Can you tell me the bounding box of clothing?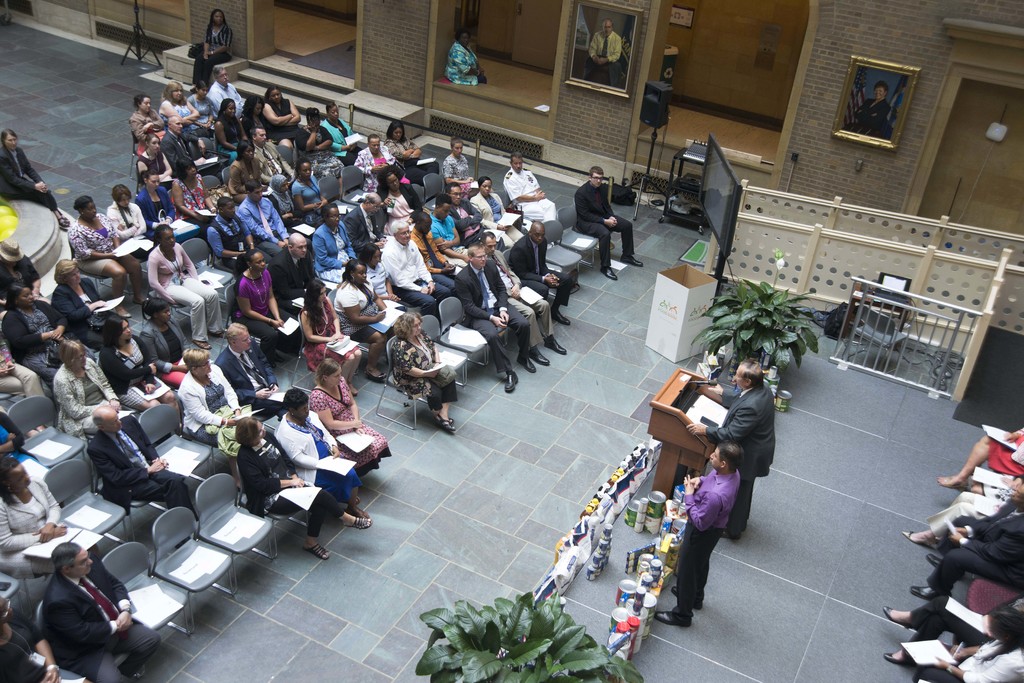
[218,114,256,173].
